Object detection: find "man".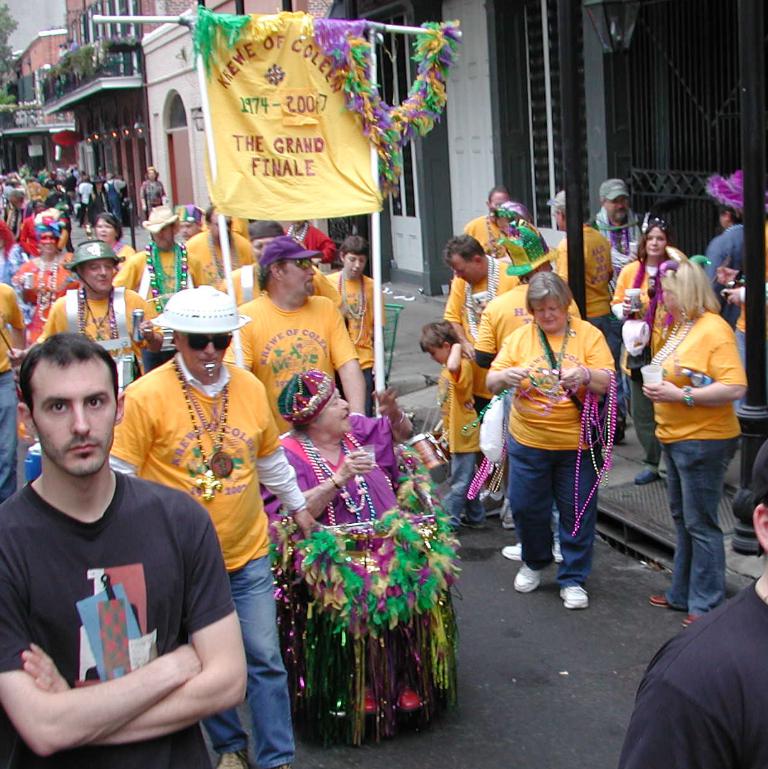
<bbox>73, 173, 96, 213</bbox>.
